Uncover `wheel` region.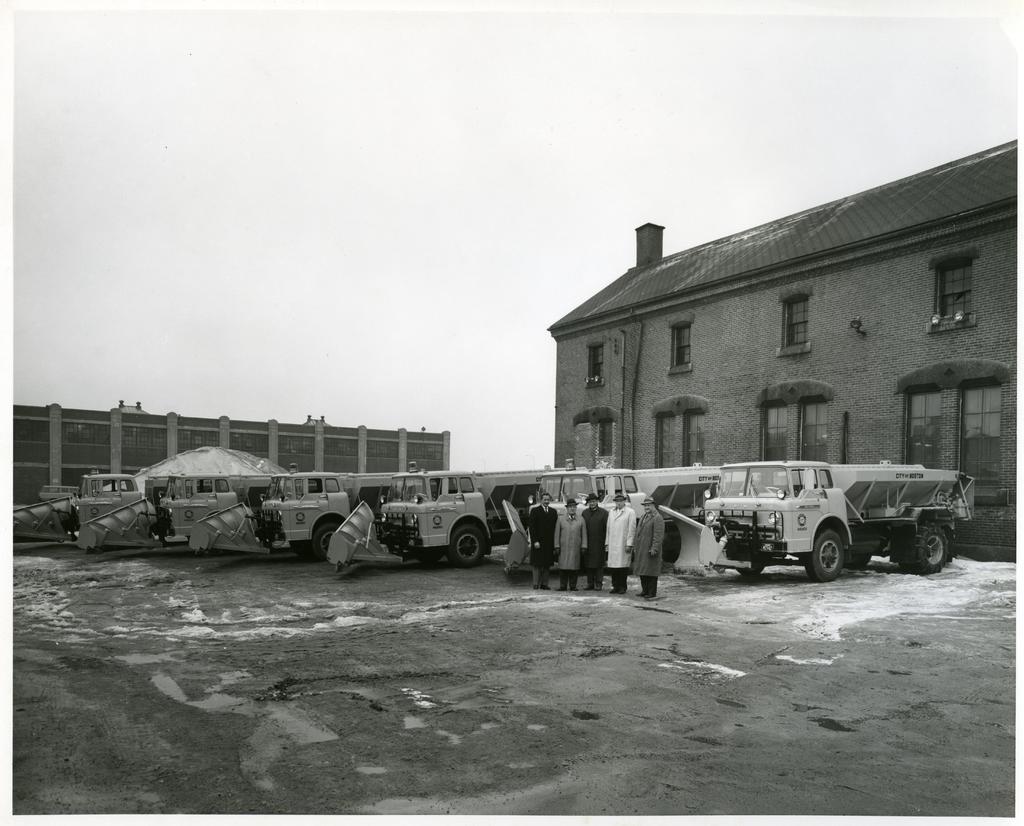
Uncovered: bbox(314, 523, 337, 560).
